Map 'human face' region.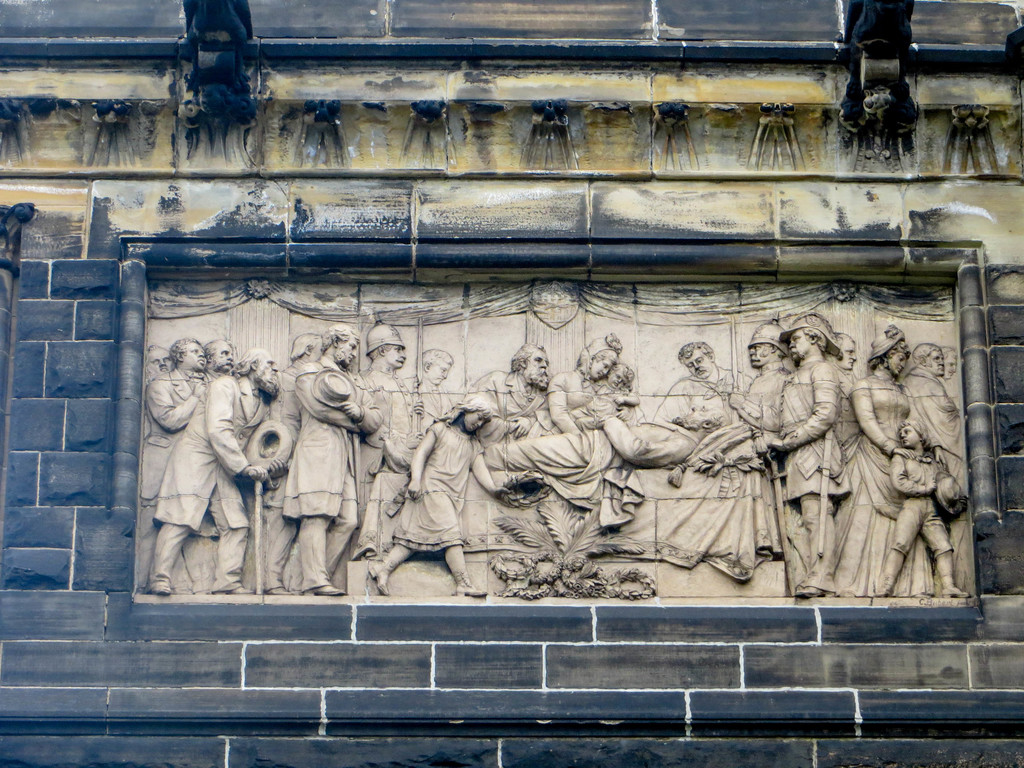
Mapped to rect(837, 337, 856, 374).
